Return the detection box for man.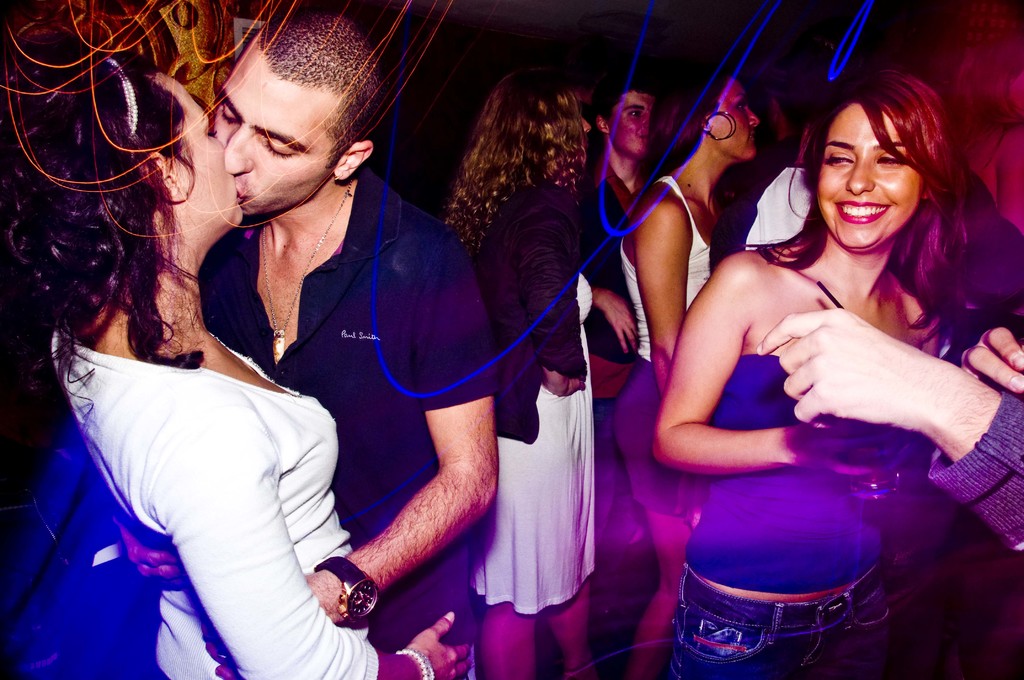
200 3 499 679.
